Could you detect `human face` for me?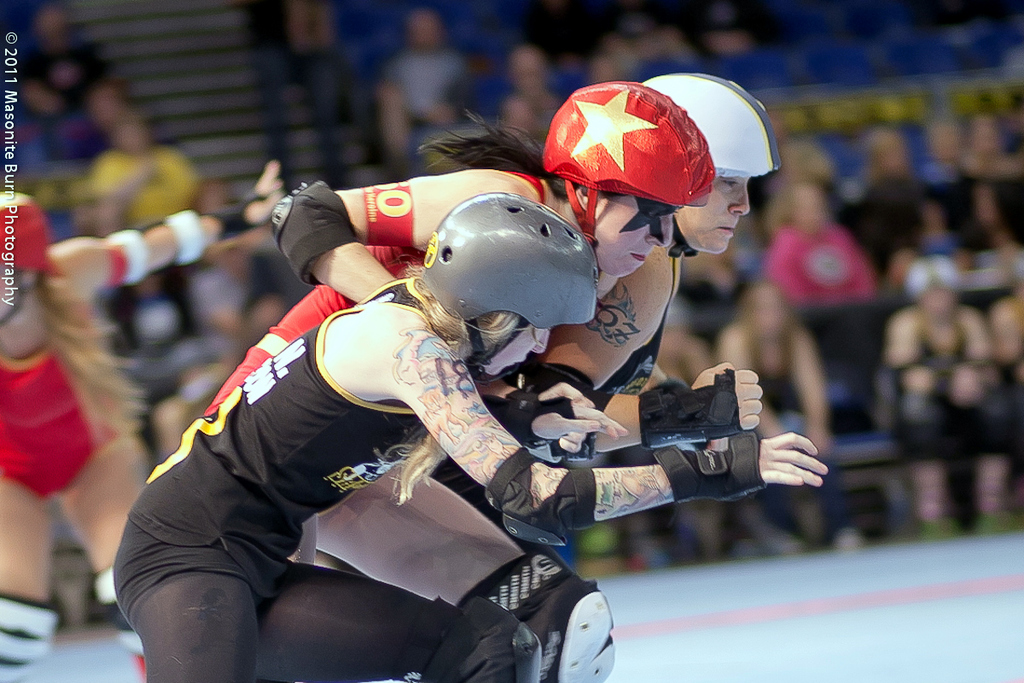
Detection result: (x1=674, y1=171, x2=747, y2=250).
